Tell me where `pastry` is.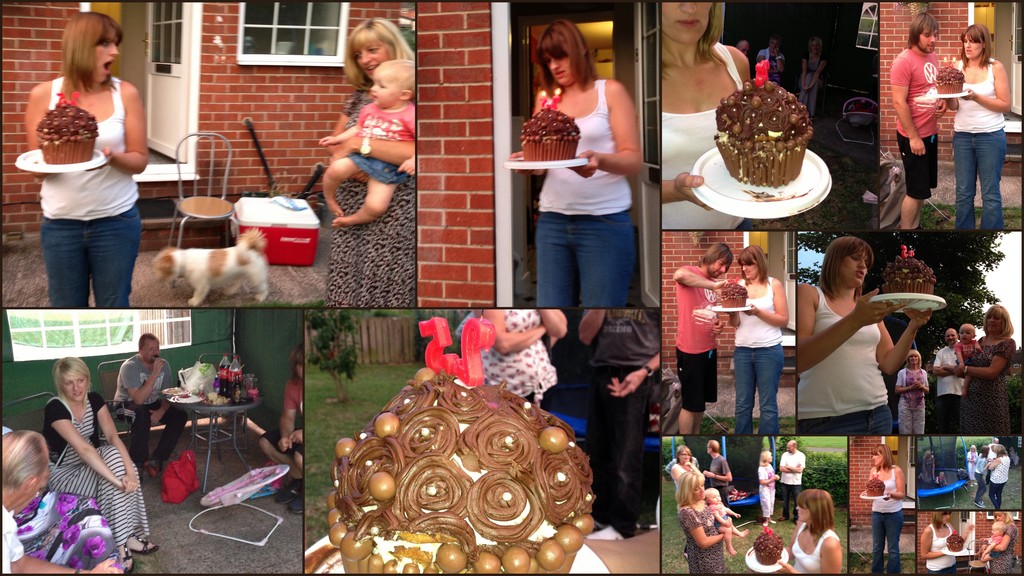
`pastry` is at Rect(718, 70, 833, 187).
